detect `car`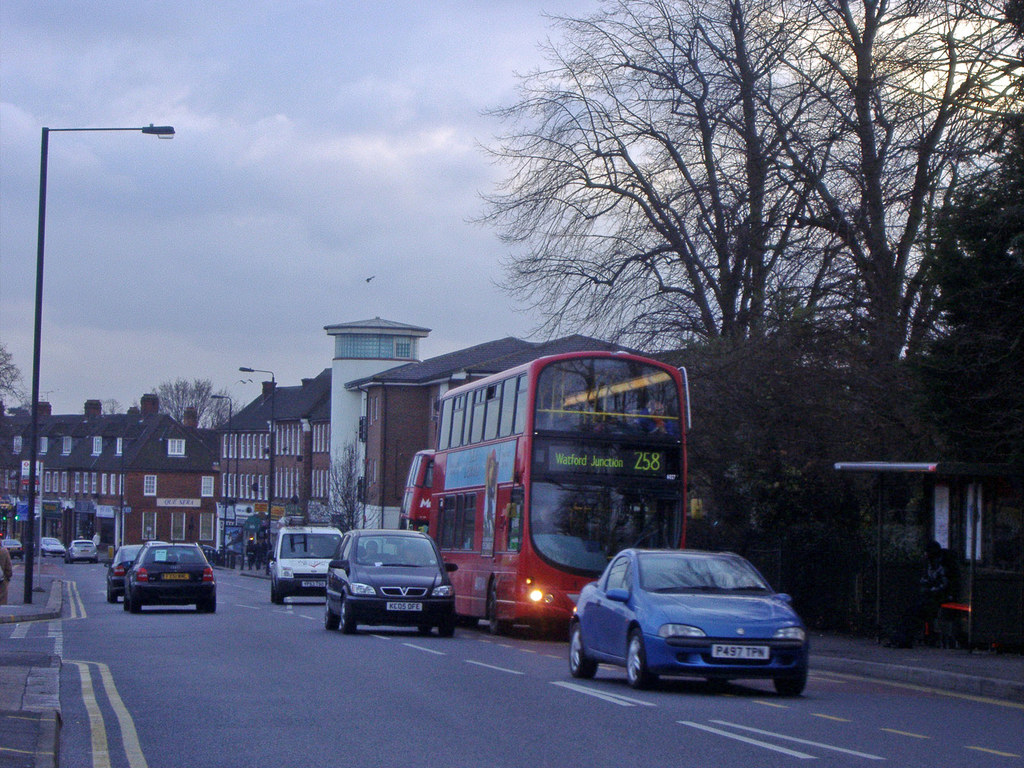
l=568, t=548, r=814, b=696
